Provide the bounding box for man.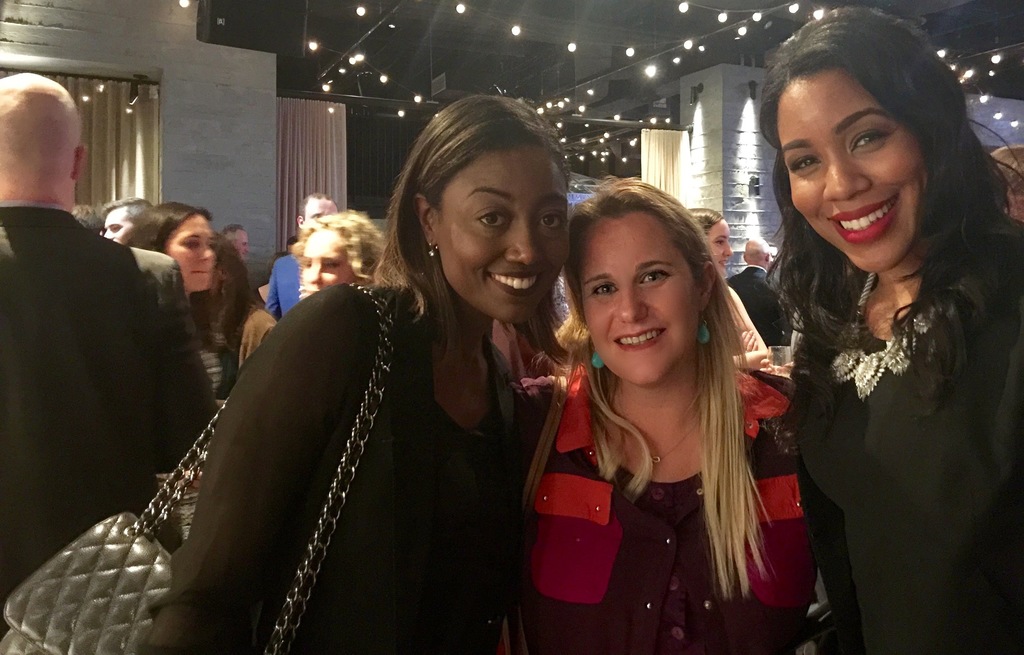
[x1=0, y1=74, x2=218, y2=637].
